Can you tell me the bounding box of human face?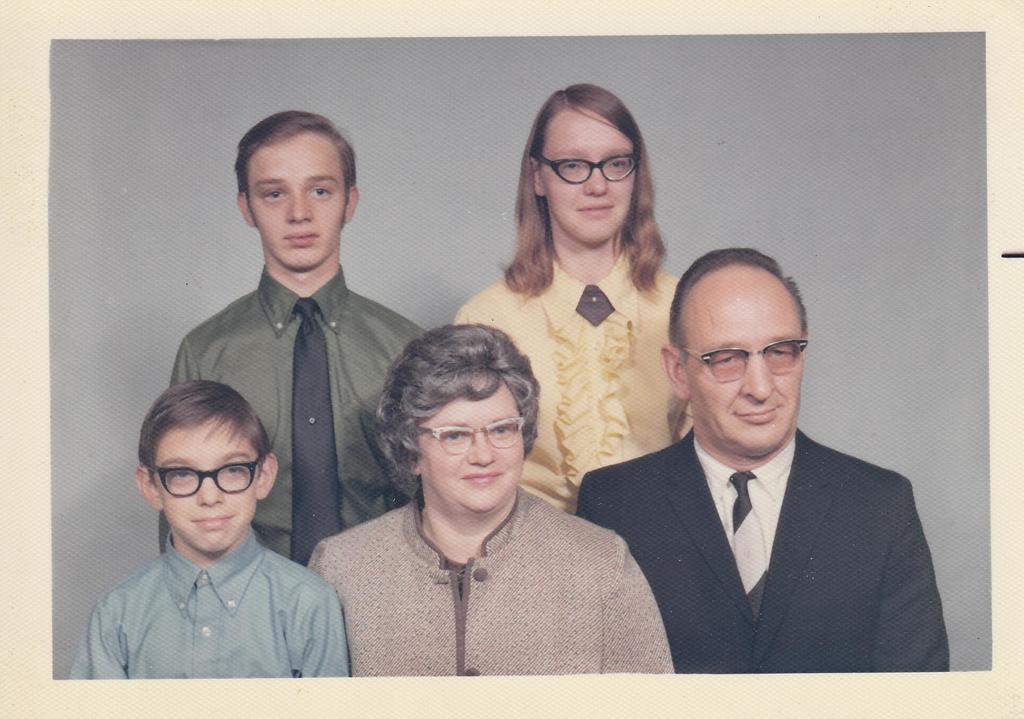
684/283/810/453.
